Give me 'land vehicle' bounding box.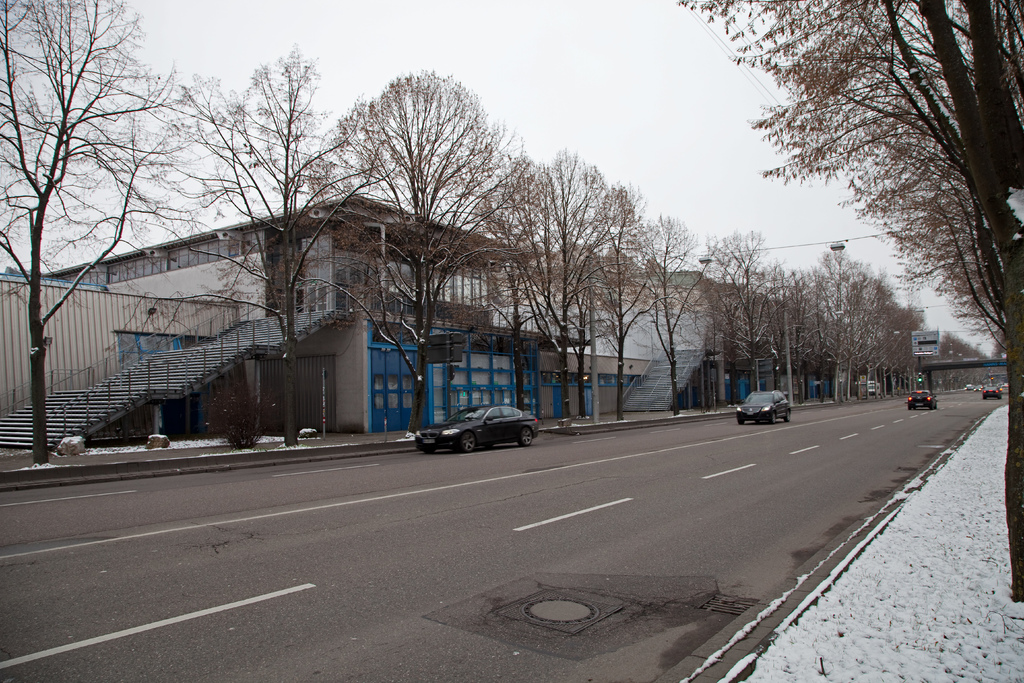
detection(908, 391, 937, 408).
